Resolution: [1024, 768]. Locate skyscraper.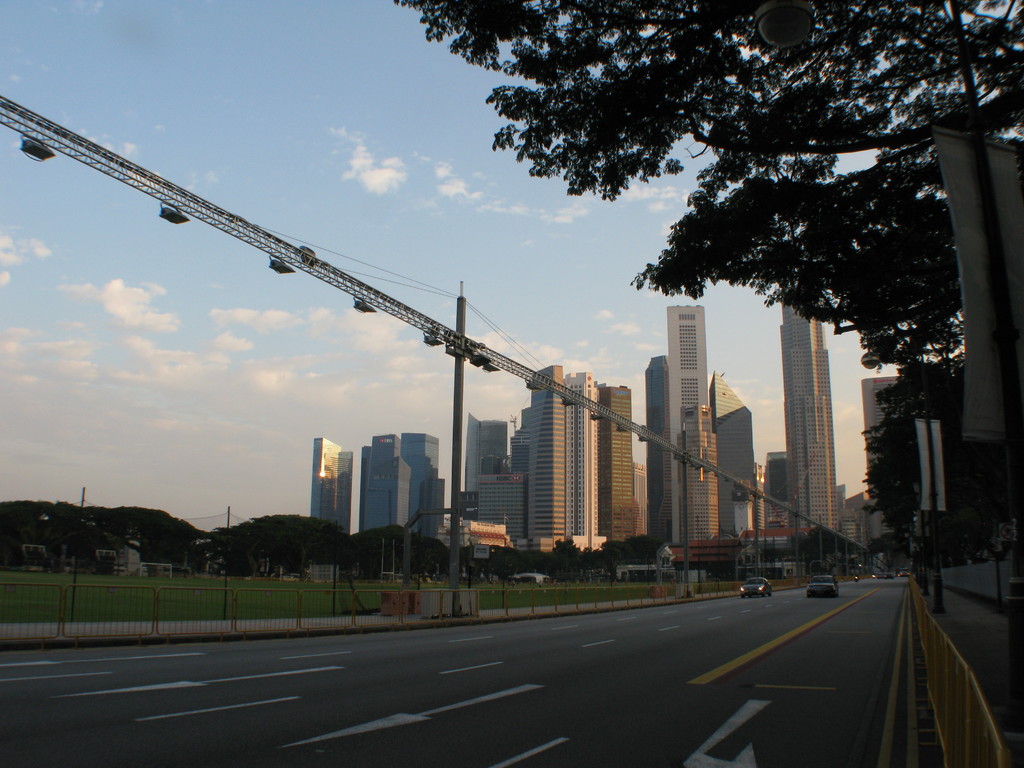
region(651, 304, 710, 545).
